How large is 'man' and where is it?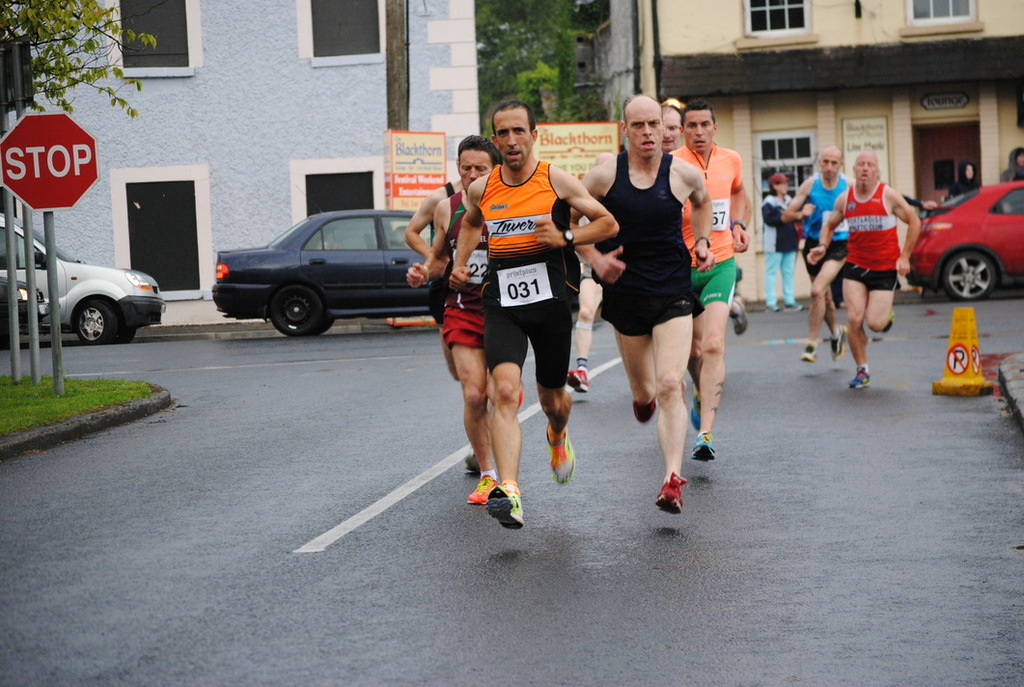
Bounding box: region(585, 81, 705, 528).
